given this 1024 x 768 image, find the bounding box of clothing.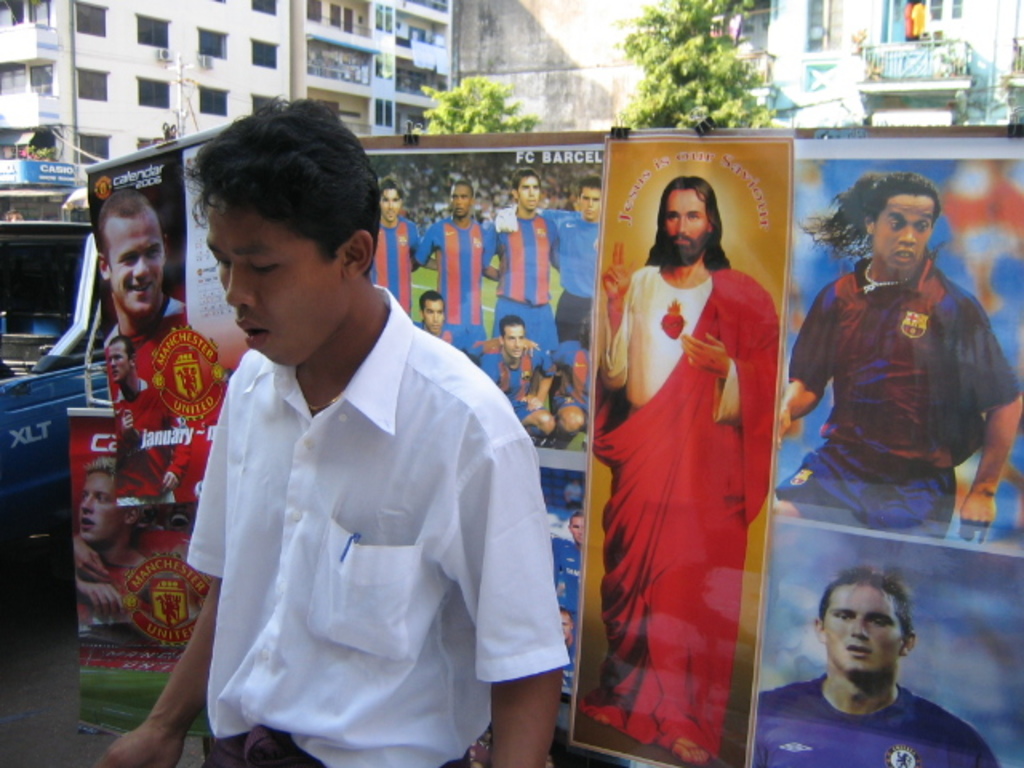
112/384/195/506.
